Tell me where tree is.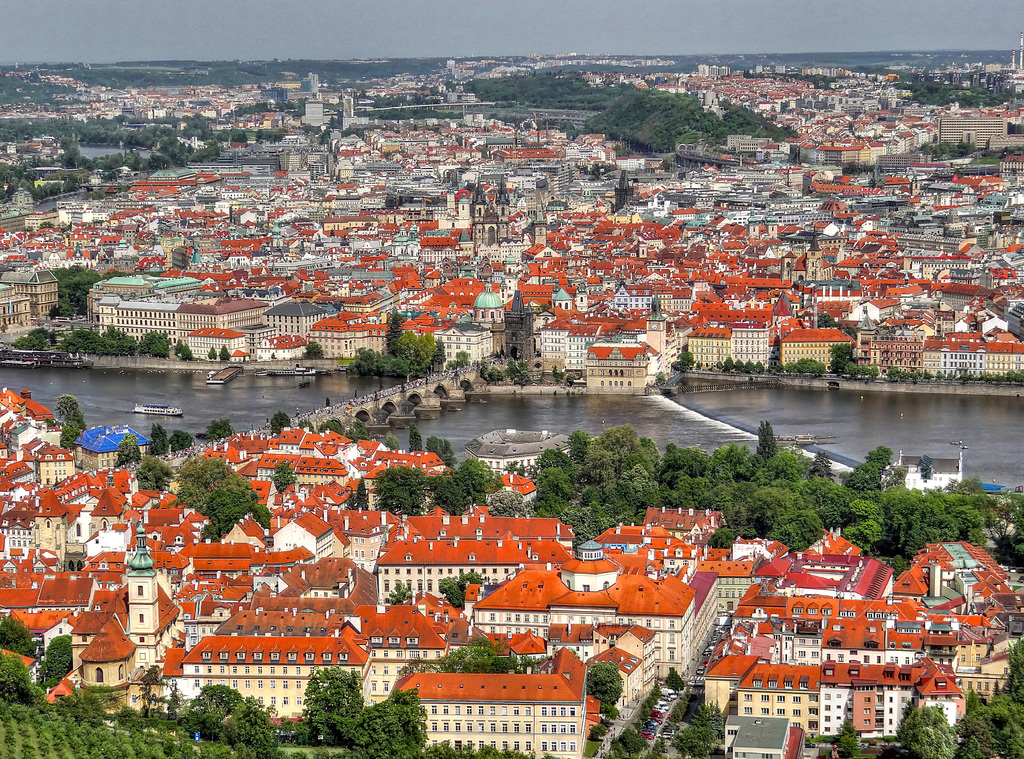
tree is at BBox(133, 454, 173, 494).
